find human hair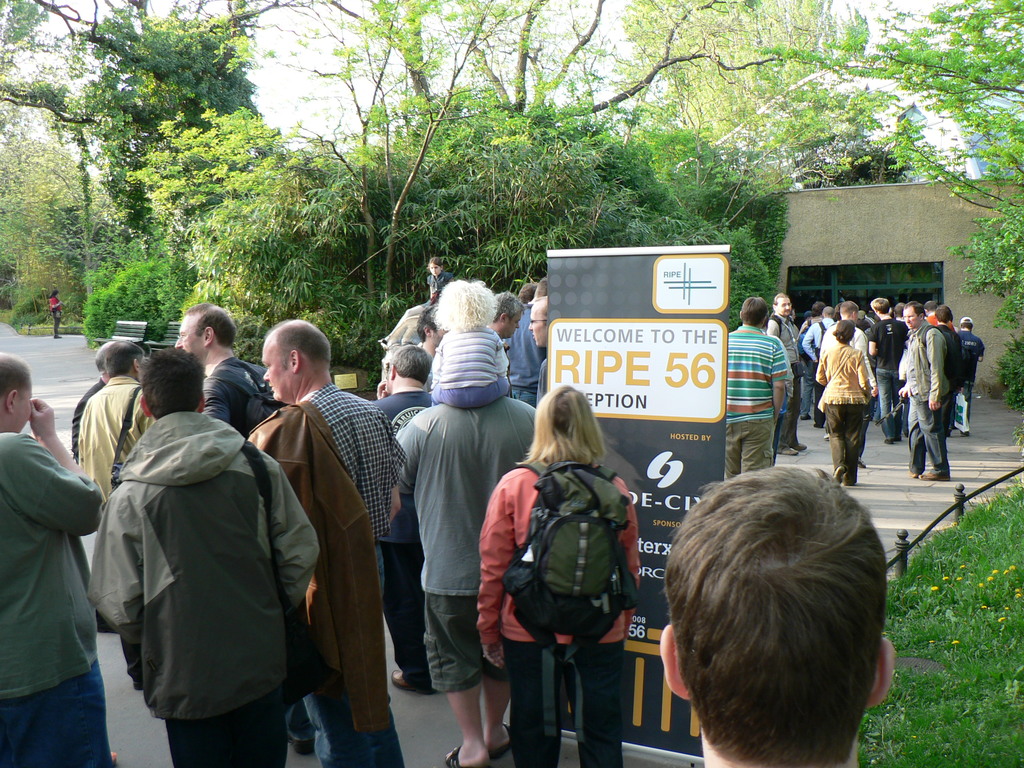
region(385, 347, 428, 384)
